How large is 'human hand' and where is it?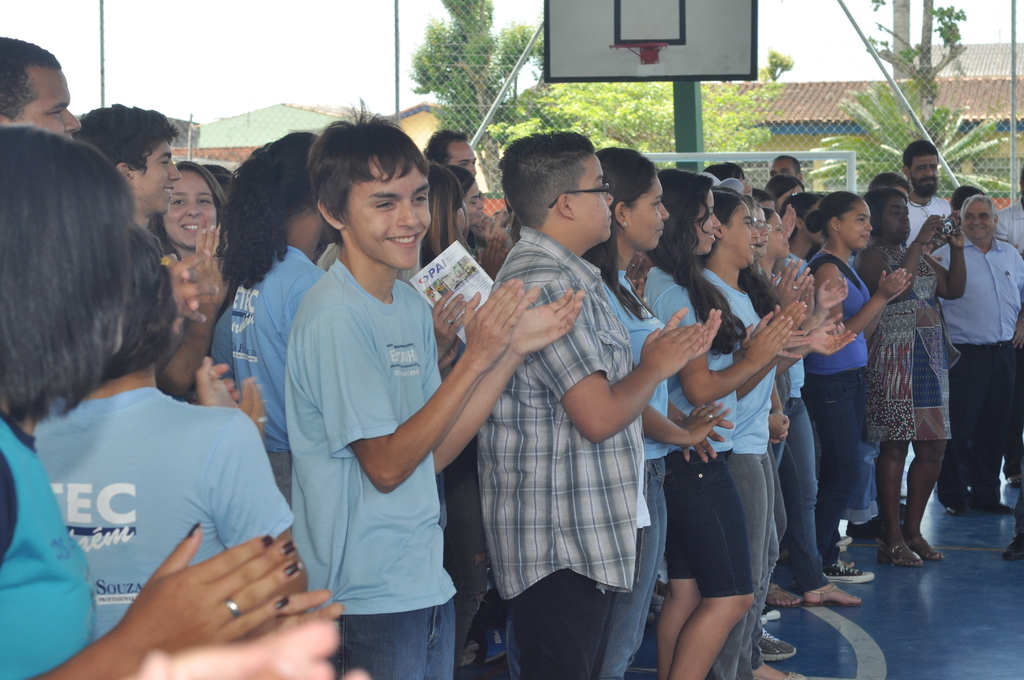
Bounding box: bbox=(121, 522, 305, 653).
